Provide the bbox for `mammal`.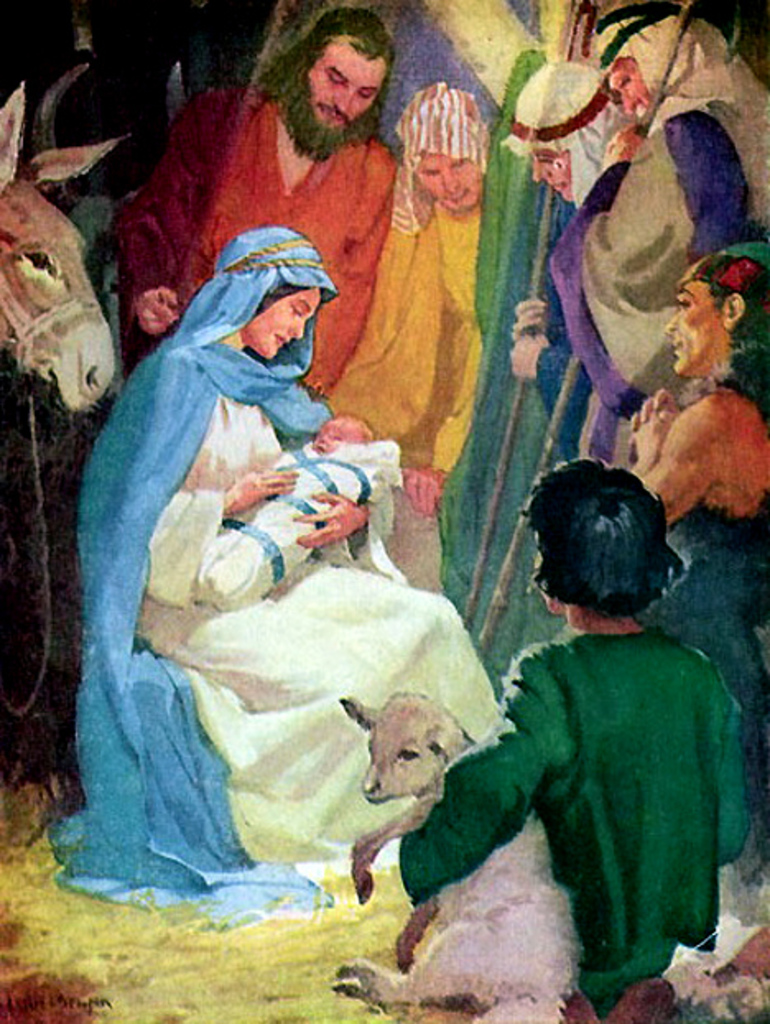
x1=337 y1=693 x2=584 y2=1022.
